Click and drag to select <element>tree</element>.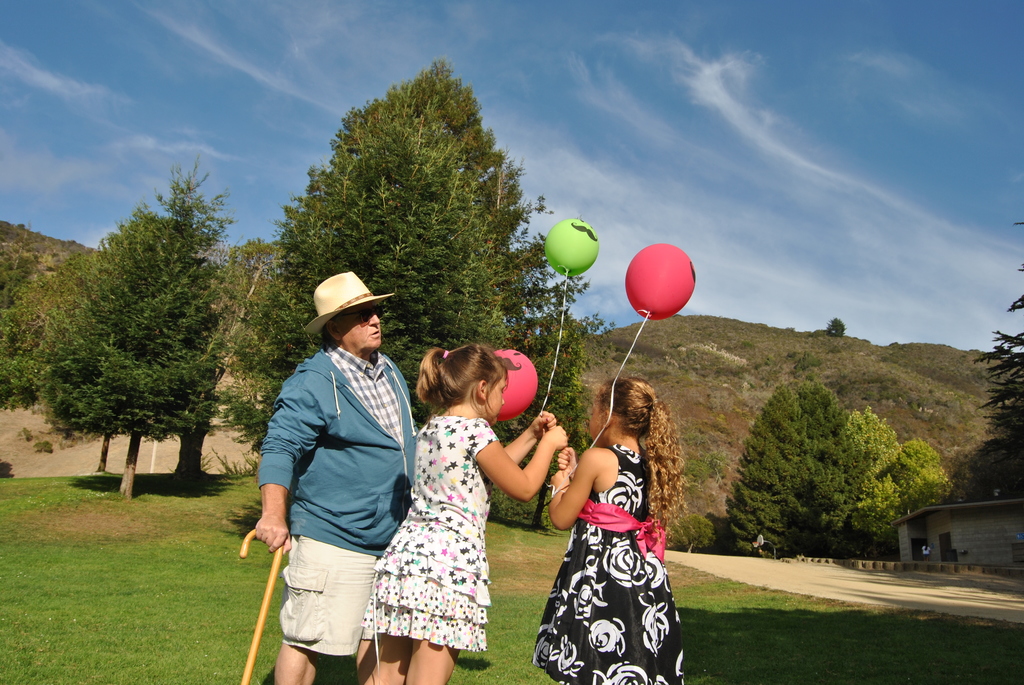
Selection: Rect(821, 405, 902, 561).
